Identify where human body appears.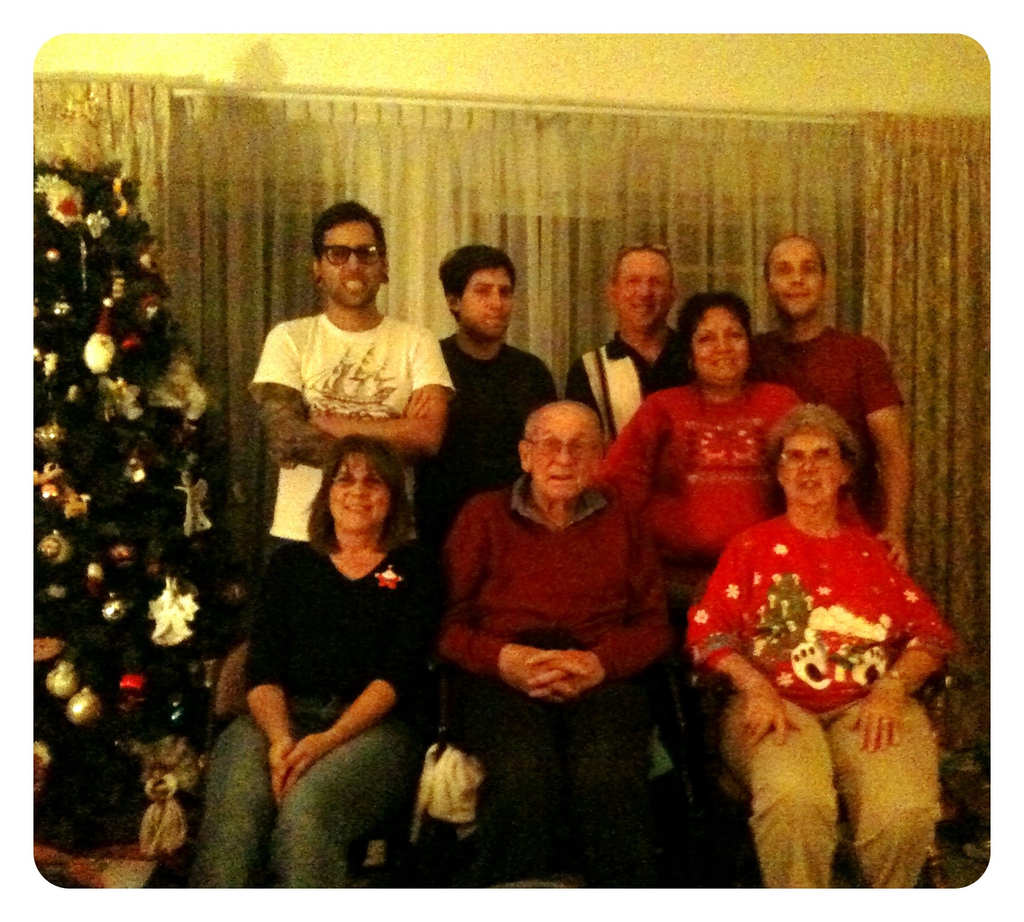
Appears at (193, 535, 433, 889).
